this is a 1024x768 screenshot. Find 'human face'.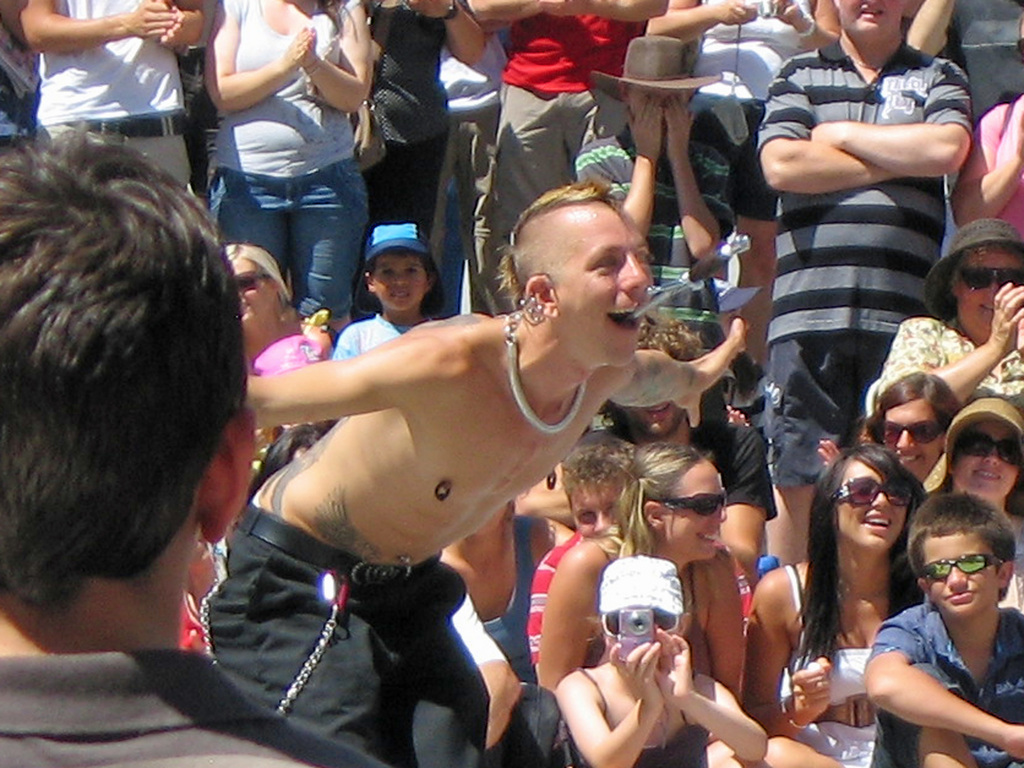
Bounding box: [567,477,624,539].
